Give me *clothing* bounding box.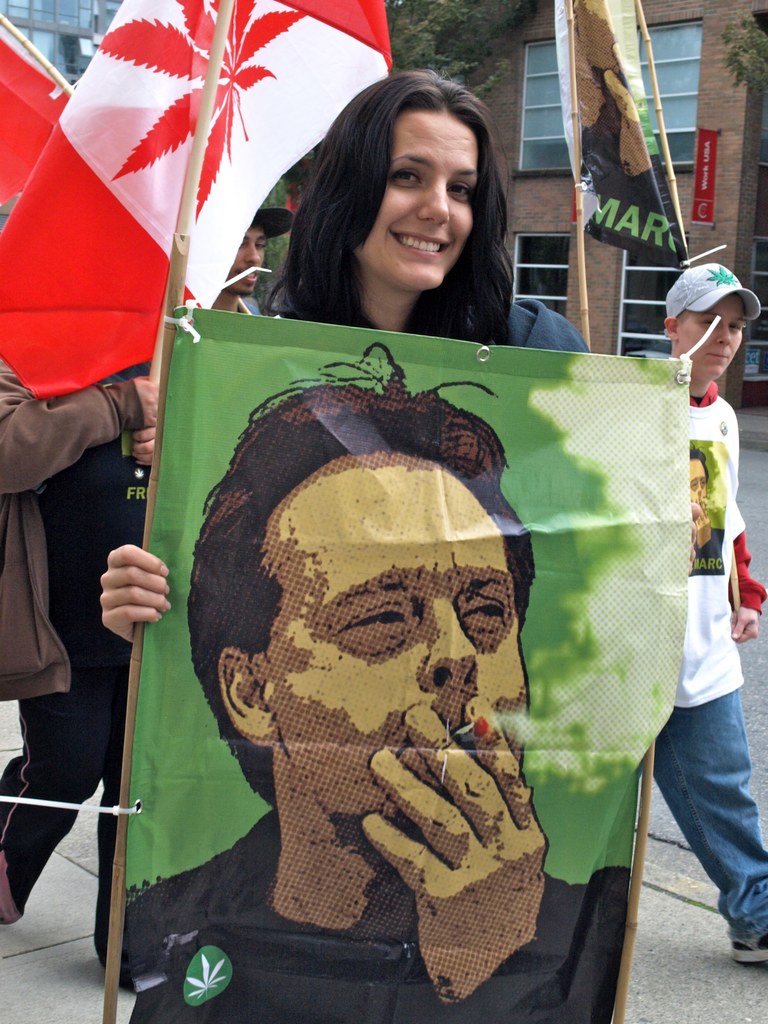
detection(0, 362, 150, 909).
